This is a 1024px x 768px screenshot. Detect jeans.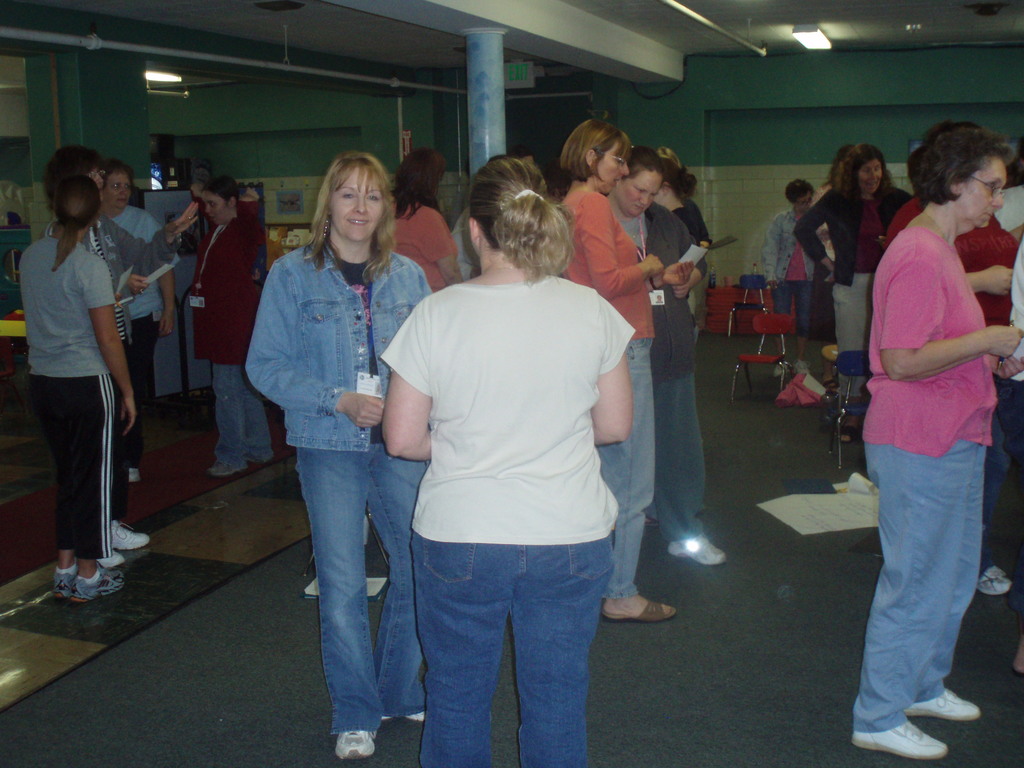
406/529/618/767.
